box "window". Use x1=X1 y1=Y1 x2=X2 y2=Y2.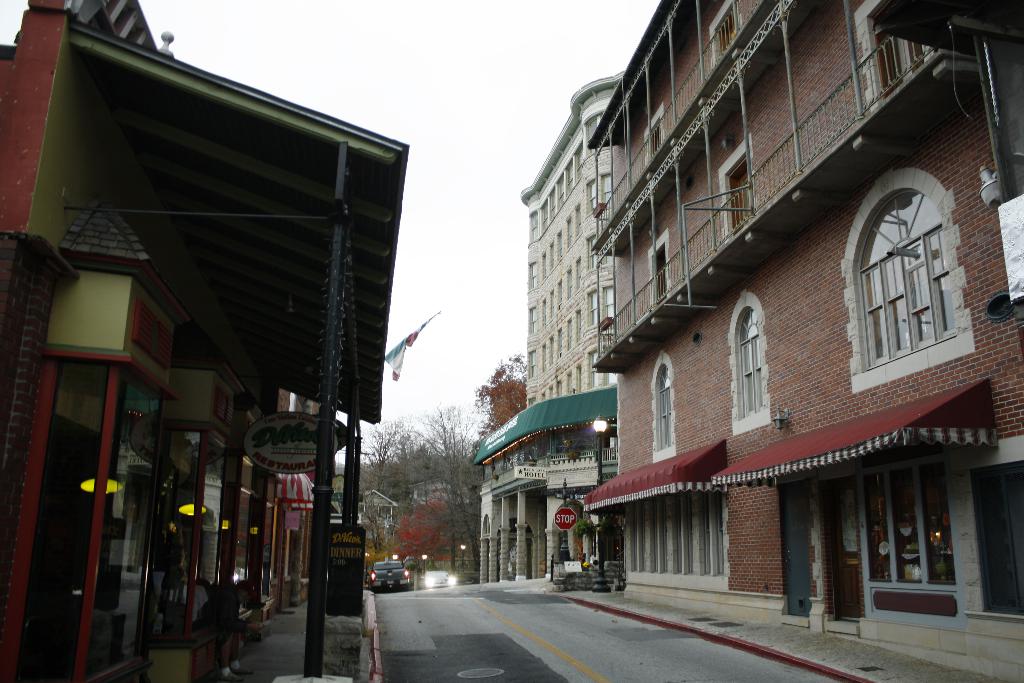
x1=572 y1=206 x2=582 y2=234.
